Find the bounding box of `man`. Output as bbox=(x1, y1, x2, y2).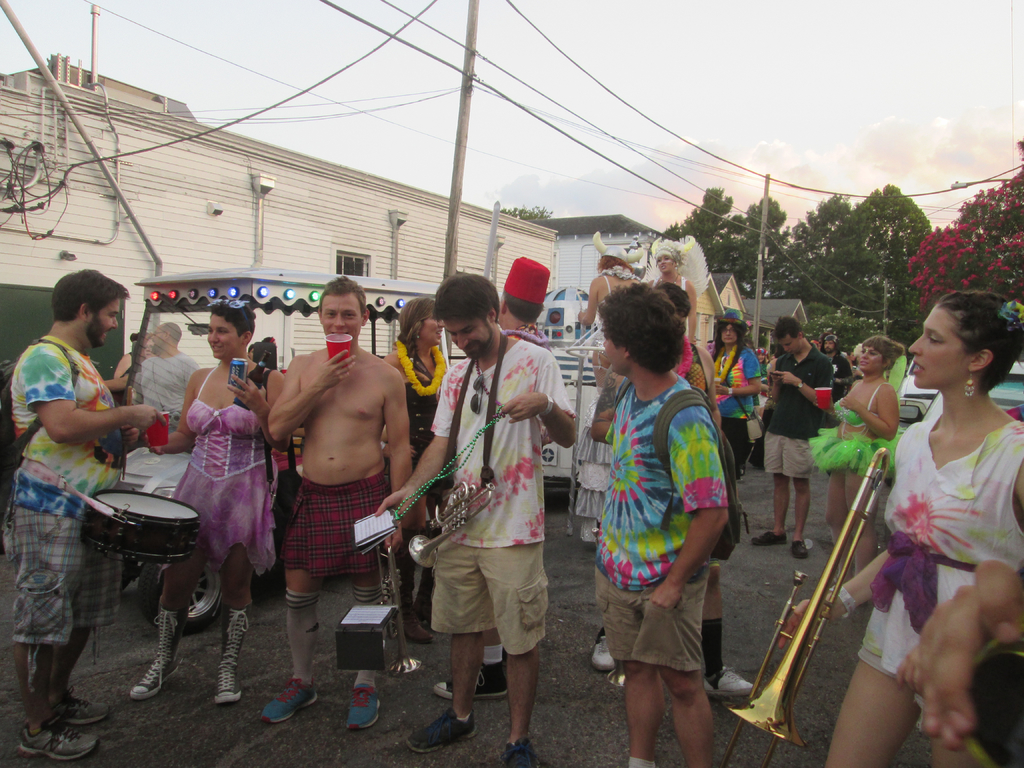
bbox=(5, 267, 166, 764).
